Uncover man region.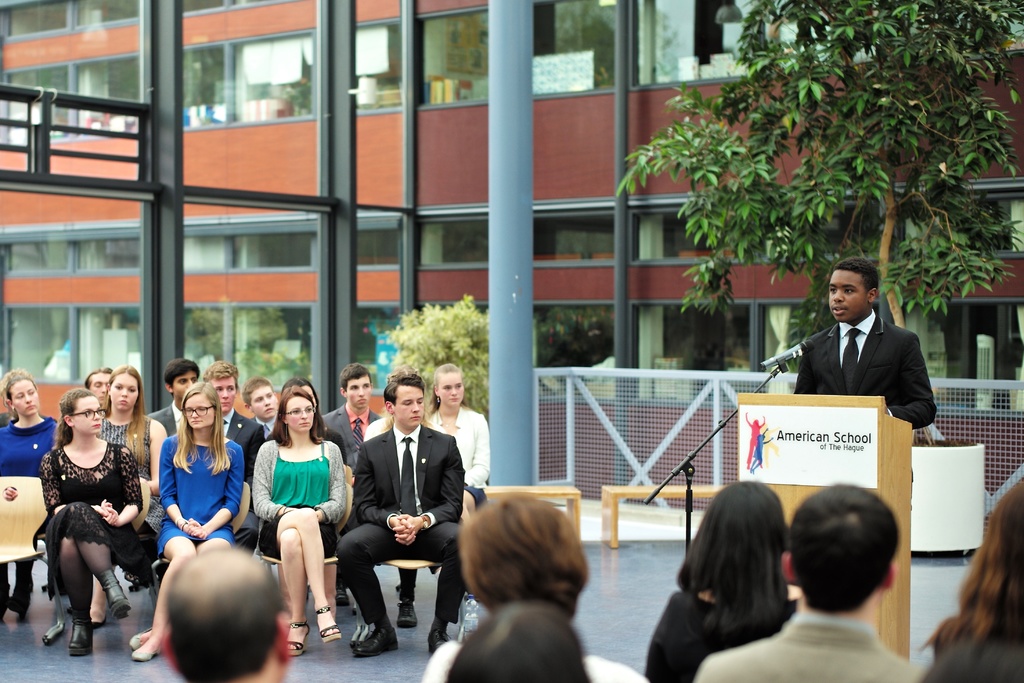
Uncovered: bbox=(86, 366, 109, 404).
